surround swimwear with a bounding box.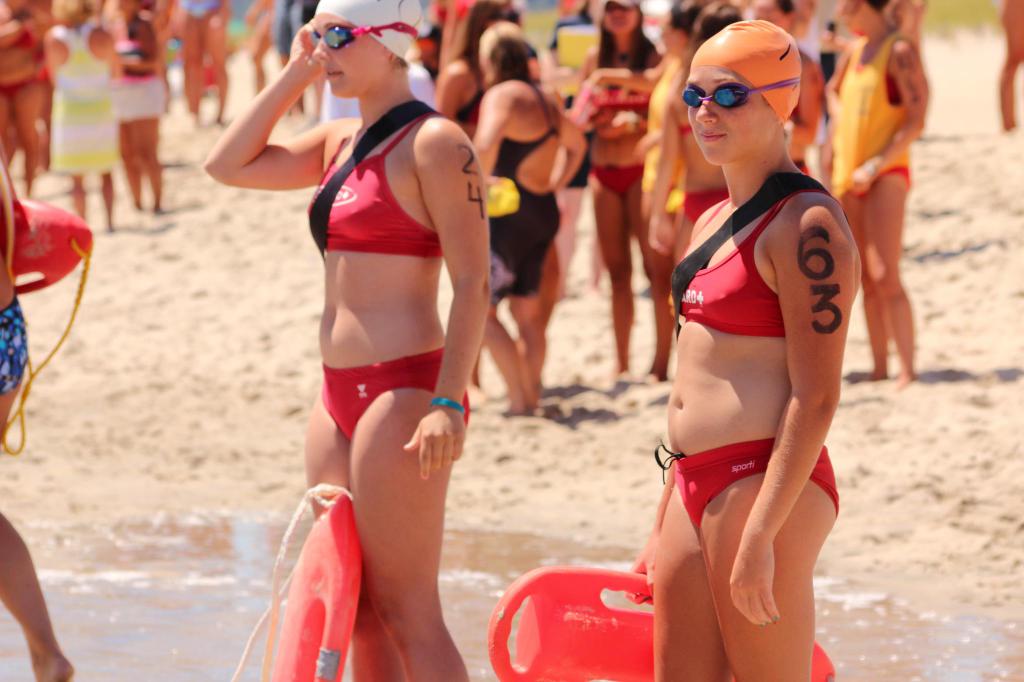
675:180:799:333.
